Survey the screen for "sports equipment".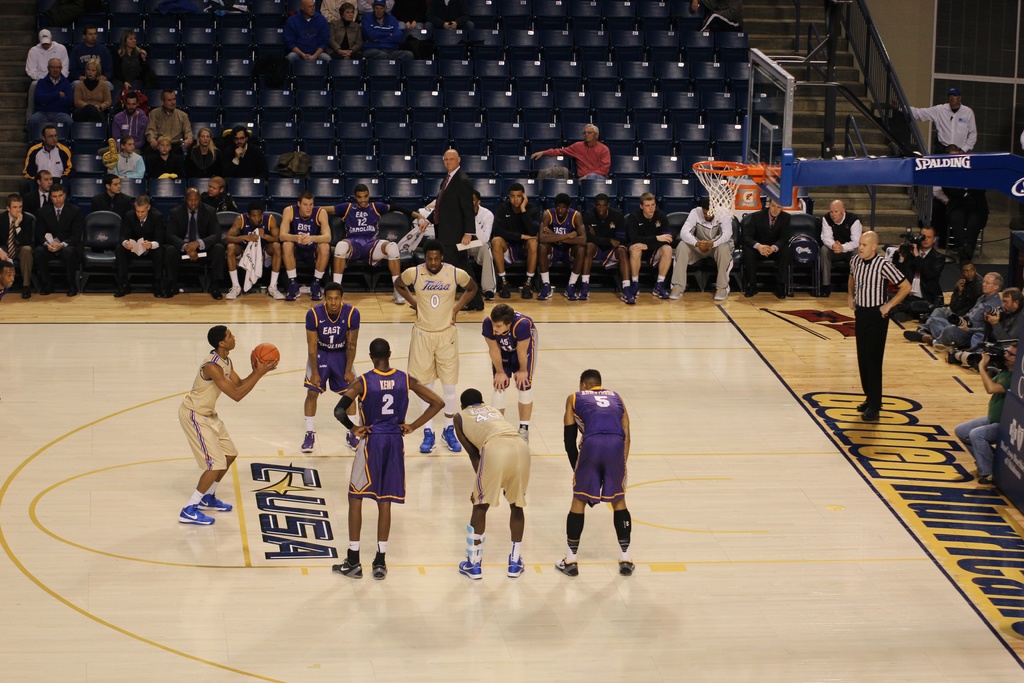
Survey found: (x1=419, y1=428, x2=435, y2=453).
